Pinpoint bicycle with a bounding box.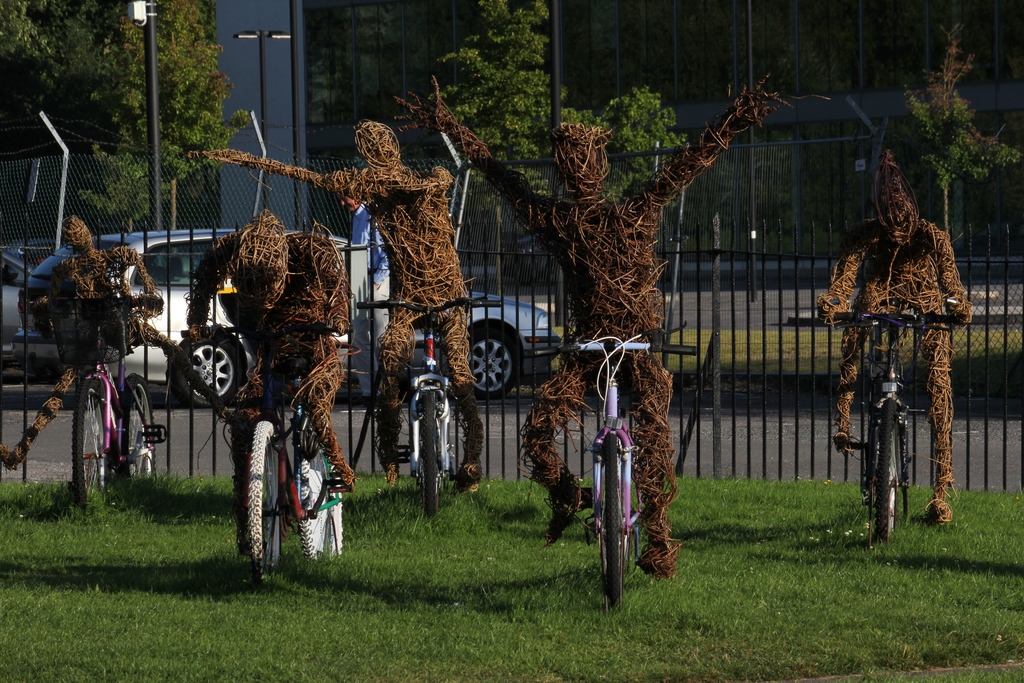
{"left": 801, "top": 304, "right": 941, "bottom": 554}.
